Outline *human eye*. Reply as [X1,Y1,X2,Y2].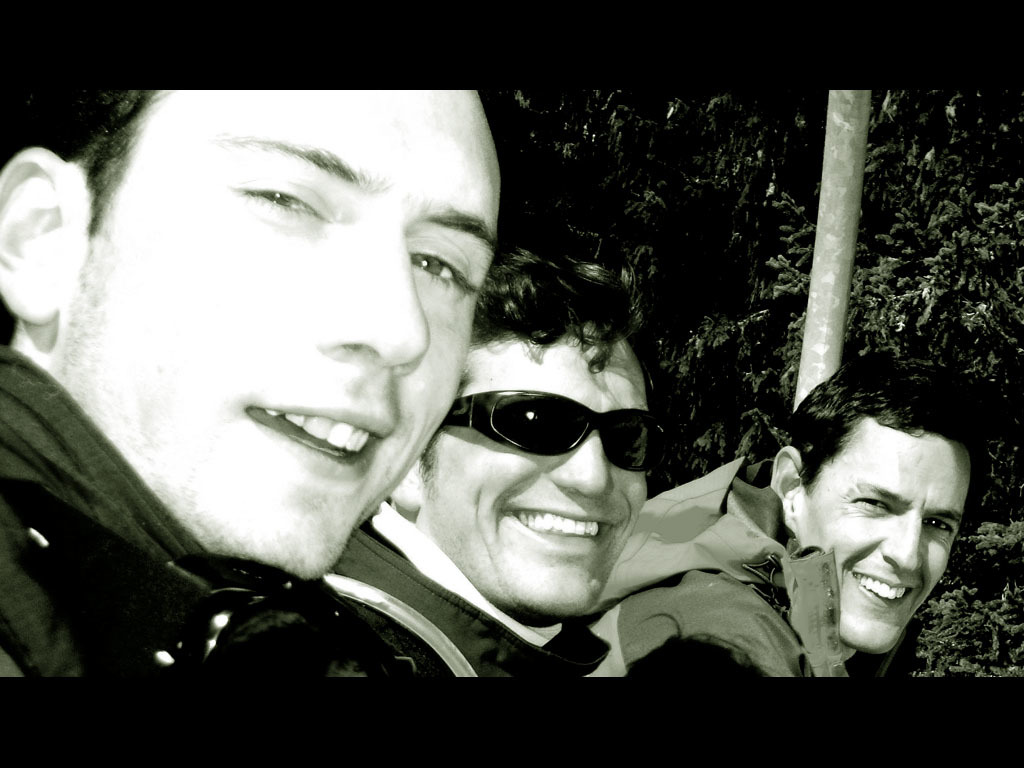
[404,238,472,301].
